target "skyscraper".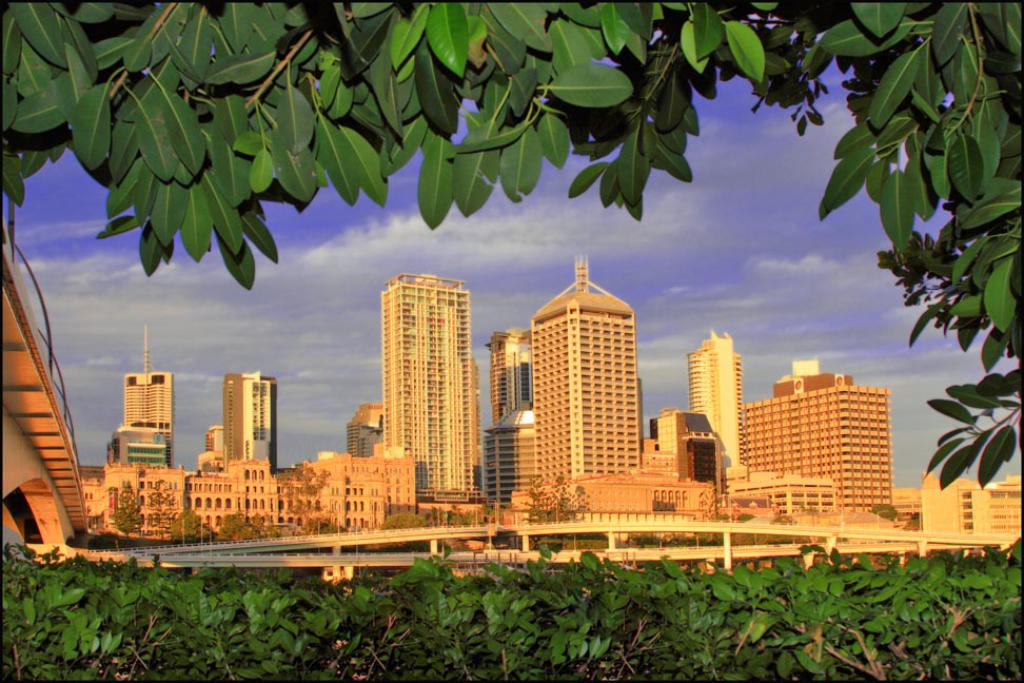
Target region: 693, 328, 746, 486.
